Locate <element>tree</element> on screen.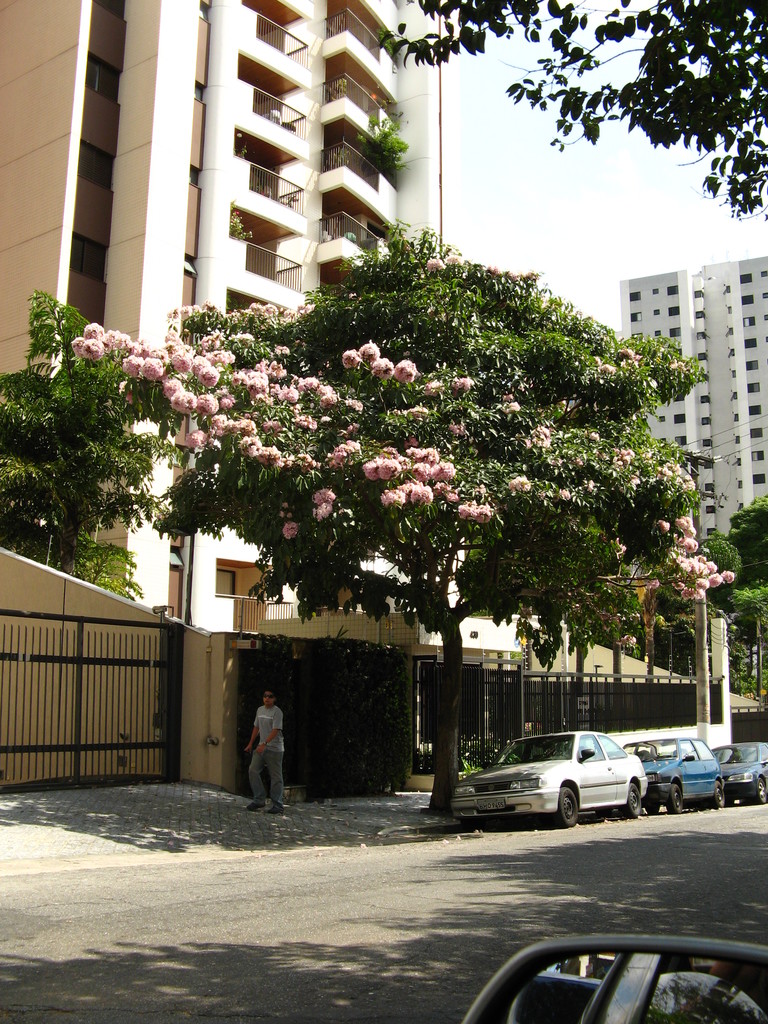
On screen at left=376, top=0, right=767, bottom=221.
